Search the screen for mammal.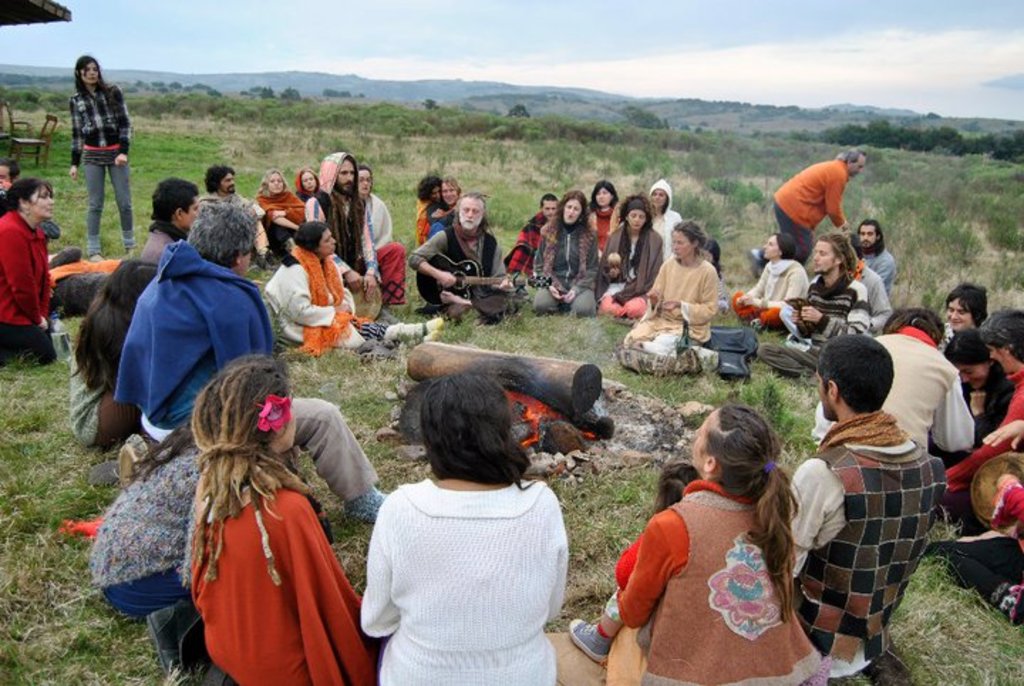
Found at bbox=(565, 463, 701, 659).
